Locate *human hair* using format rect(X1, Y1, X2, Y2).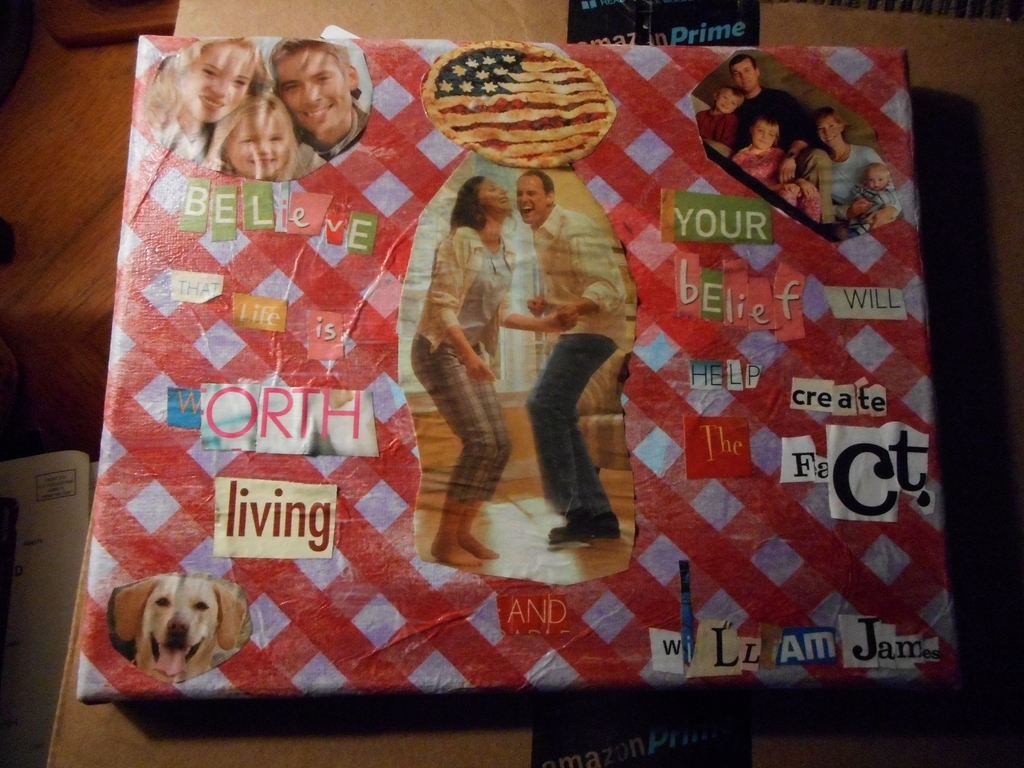
rect(520, 167, 557, 199).
